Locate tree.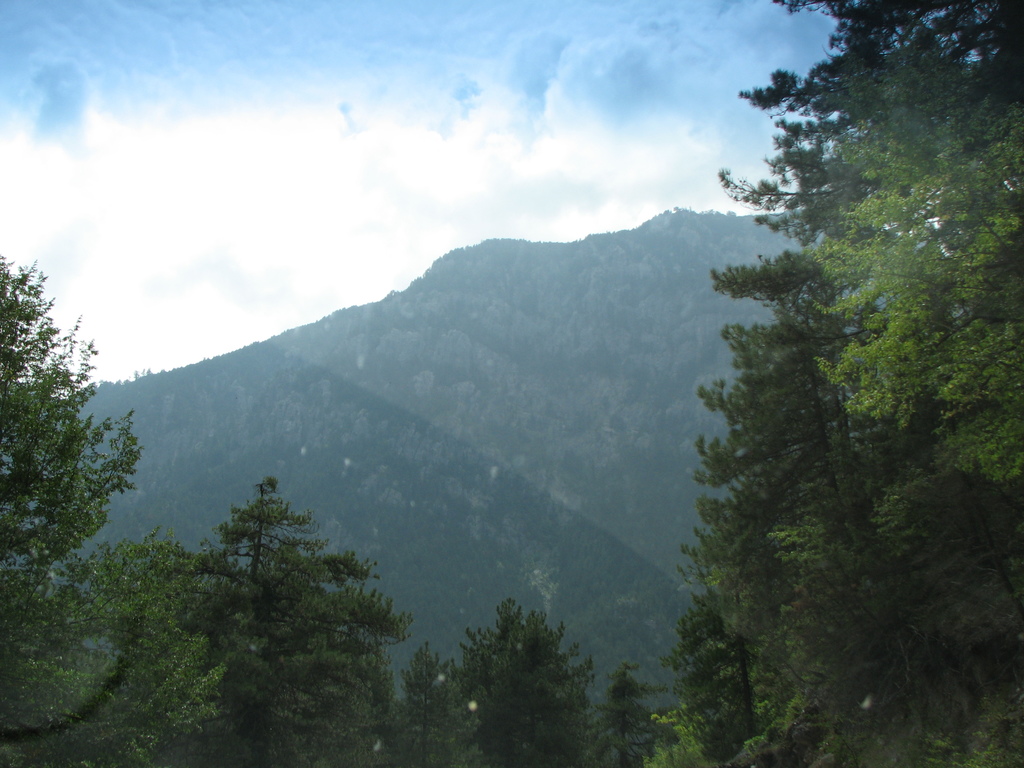
Bounding box: l=178, t=455, r=382, b=713.
